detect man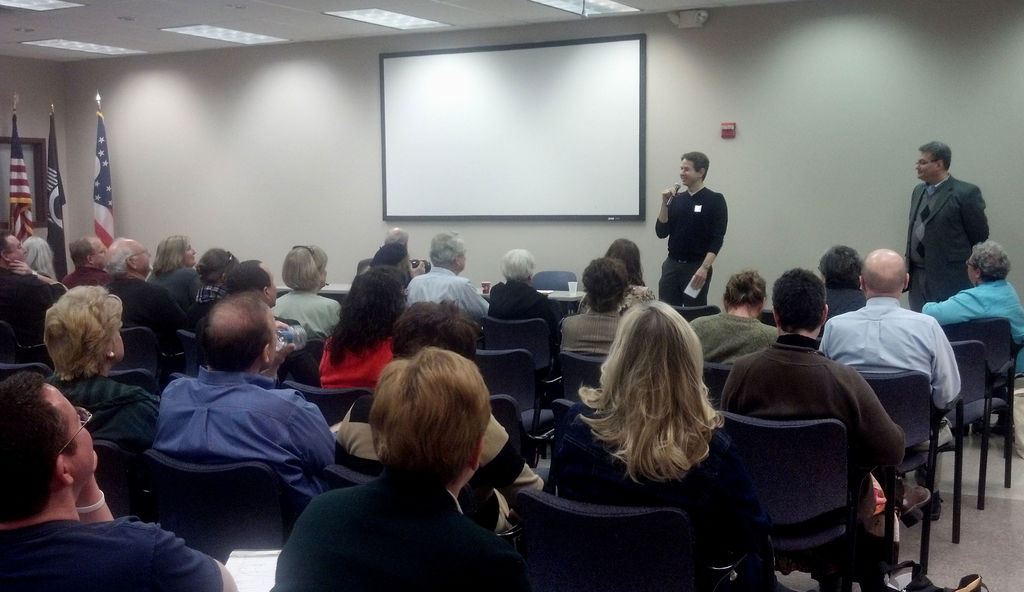
BBox(918, 236, 1023, 376)
